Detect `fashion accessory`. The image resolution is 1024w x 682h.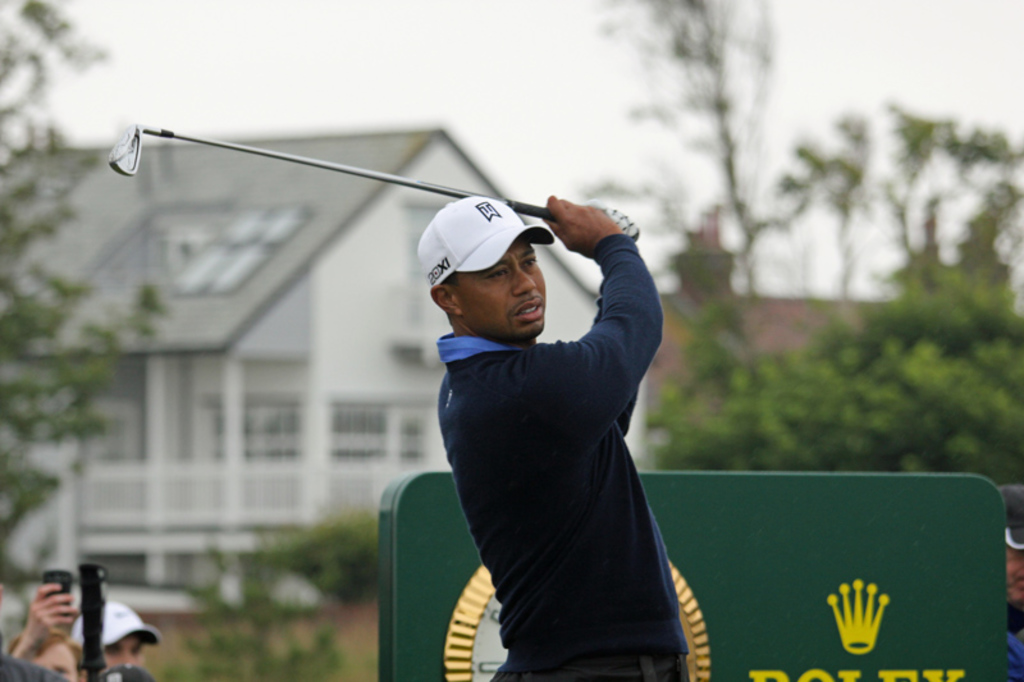
x1=417 y1=198 x2=559 y2=292.
